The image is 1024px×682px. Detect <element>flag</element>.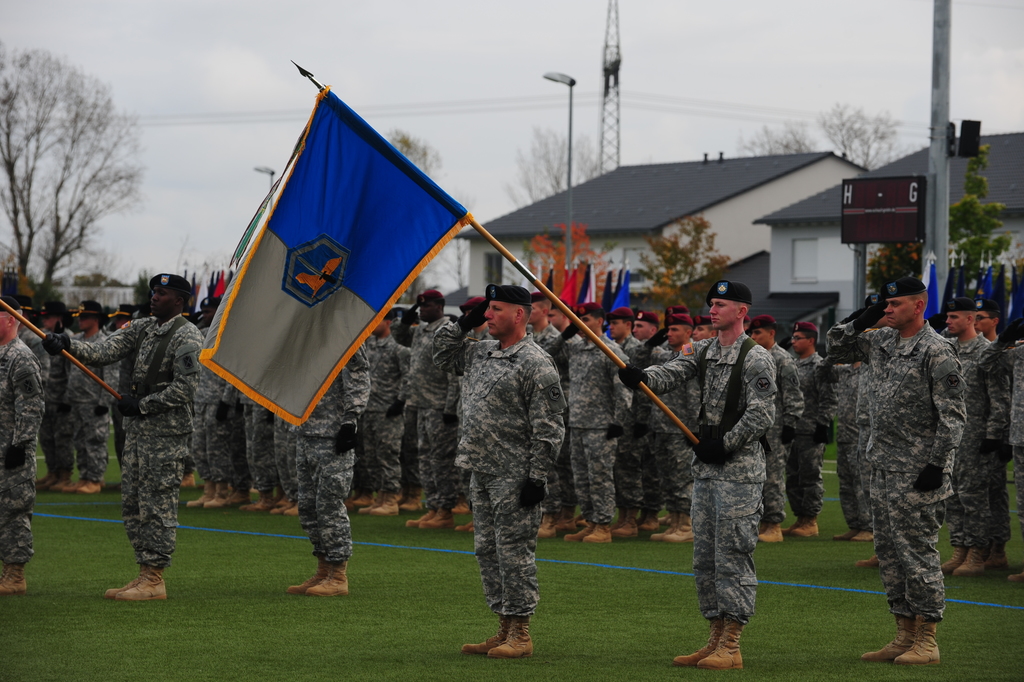
Detection: 607/264/630/343.
